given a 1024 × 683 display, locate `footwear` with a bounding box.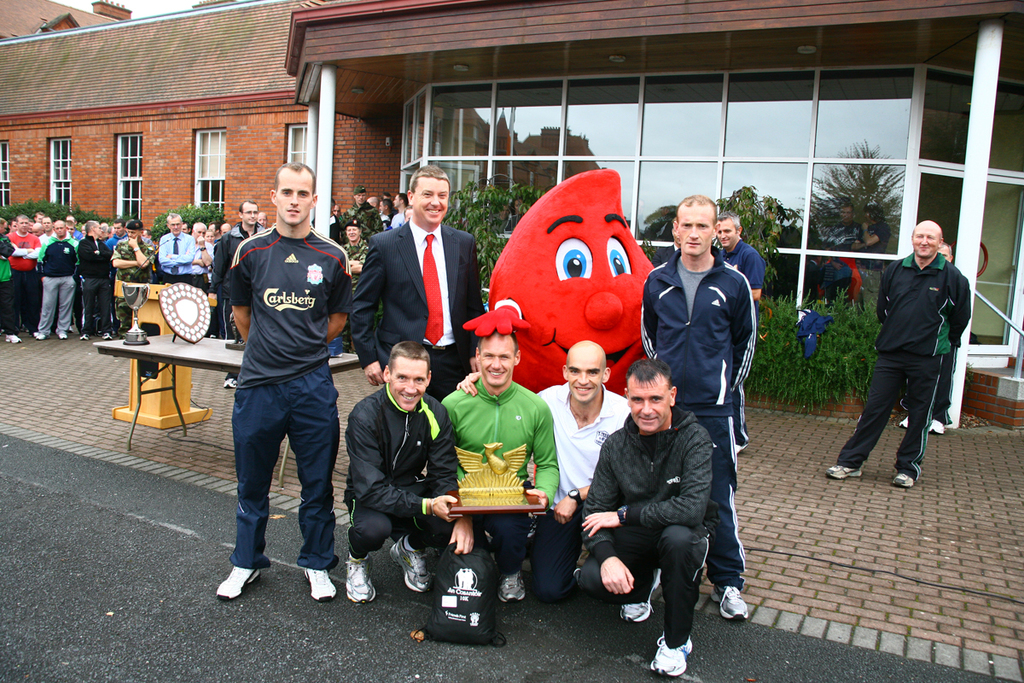
Located: (x1=305, y1=570, x2=336, y2=602).
